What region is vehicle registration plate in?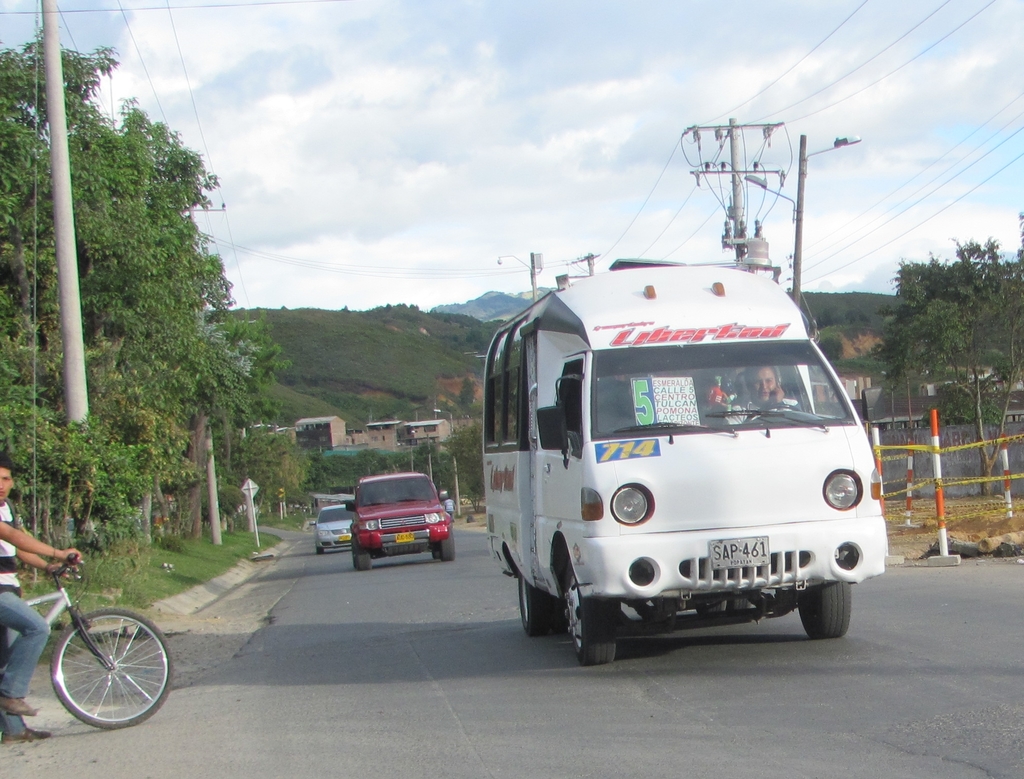
<region>394, 529, 419, 545</region>.
